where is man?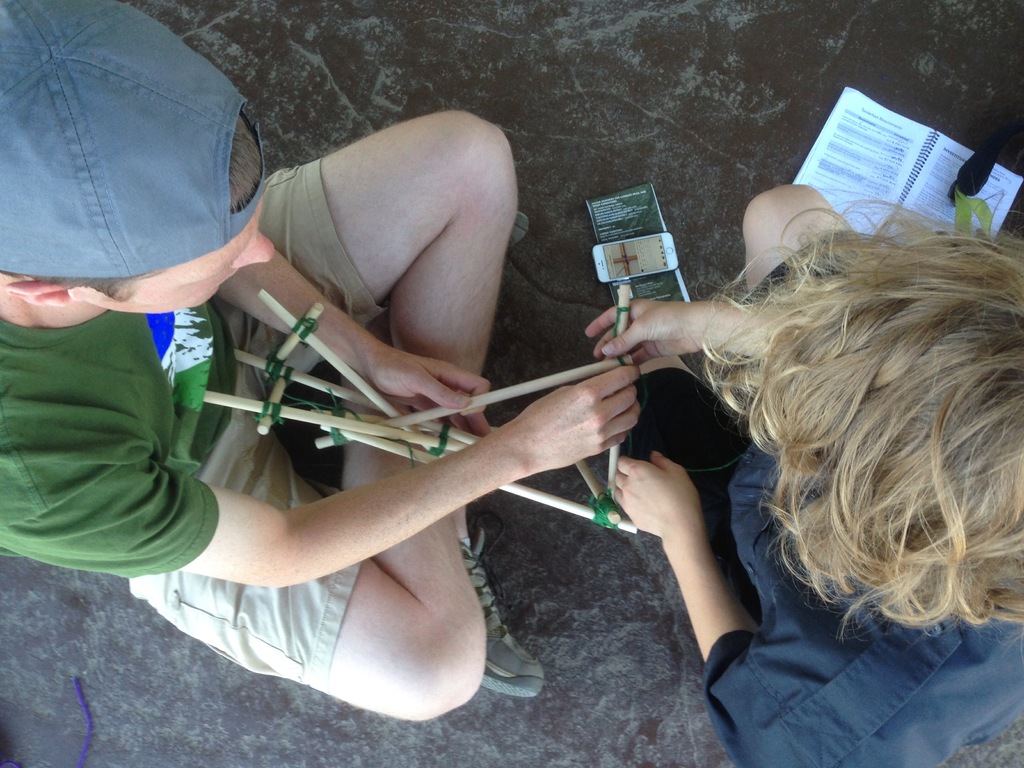
bbox=(0, 4, 533, 736).
